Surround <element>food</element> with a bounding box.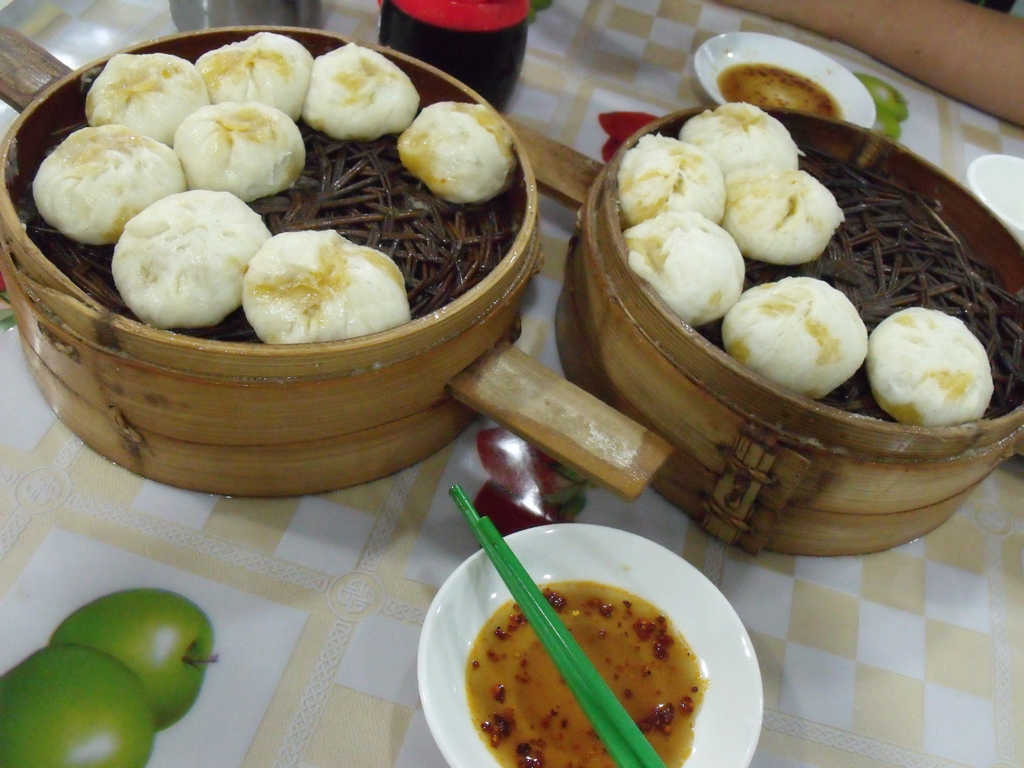
box(29, 26, 515, 347).
